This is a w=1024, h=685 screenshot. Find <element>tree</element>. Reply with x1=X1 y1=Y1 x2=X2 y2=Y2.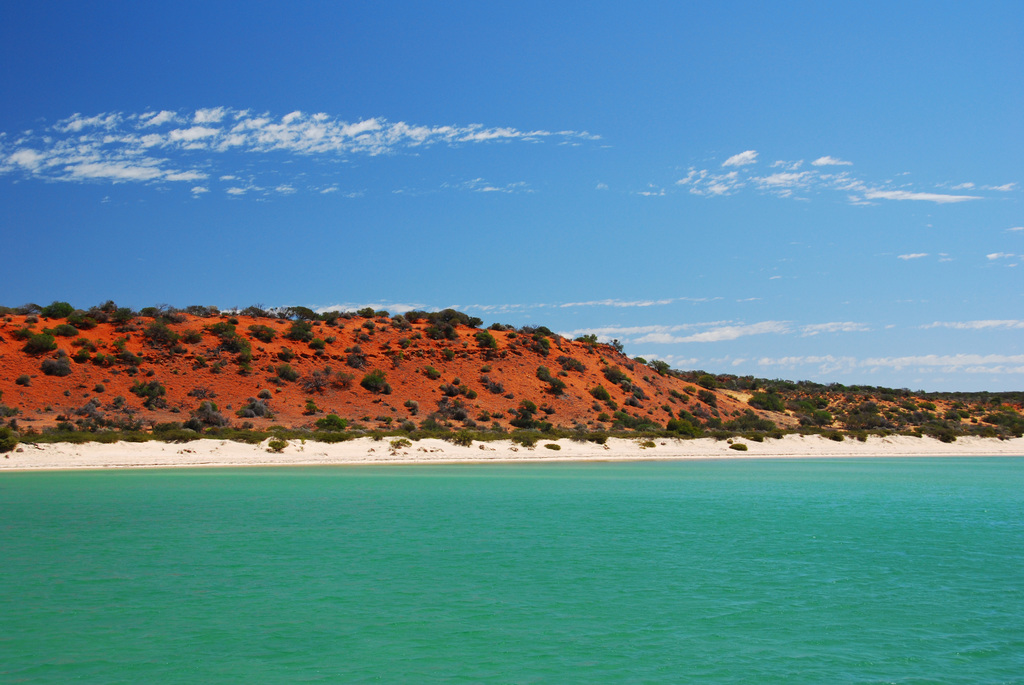
x1=70 y1=313 x2=96 y2=327.
